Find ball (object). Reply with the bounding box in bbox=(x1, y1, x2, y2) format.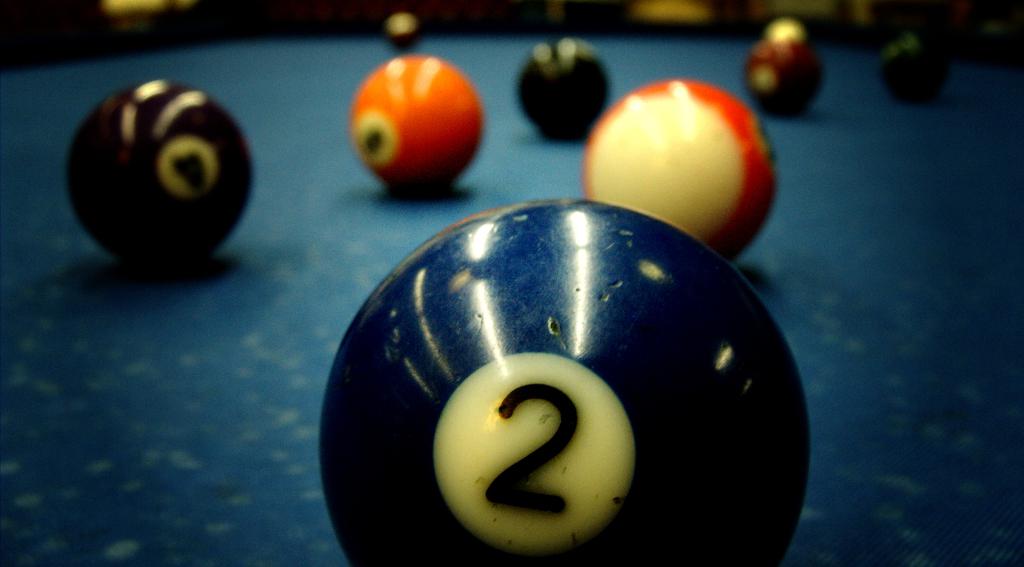
bbox=(318, 200, 811, 566).
